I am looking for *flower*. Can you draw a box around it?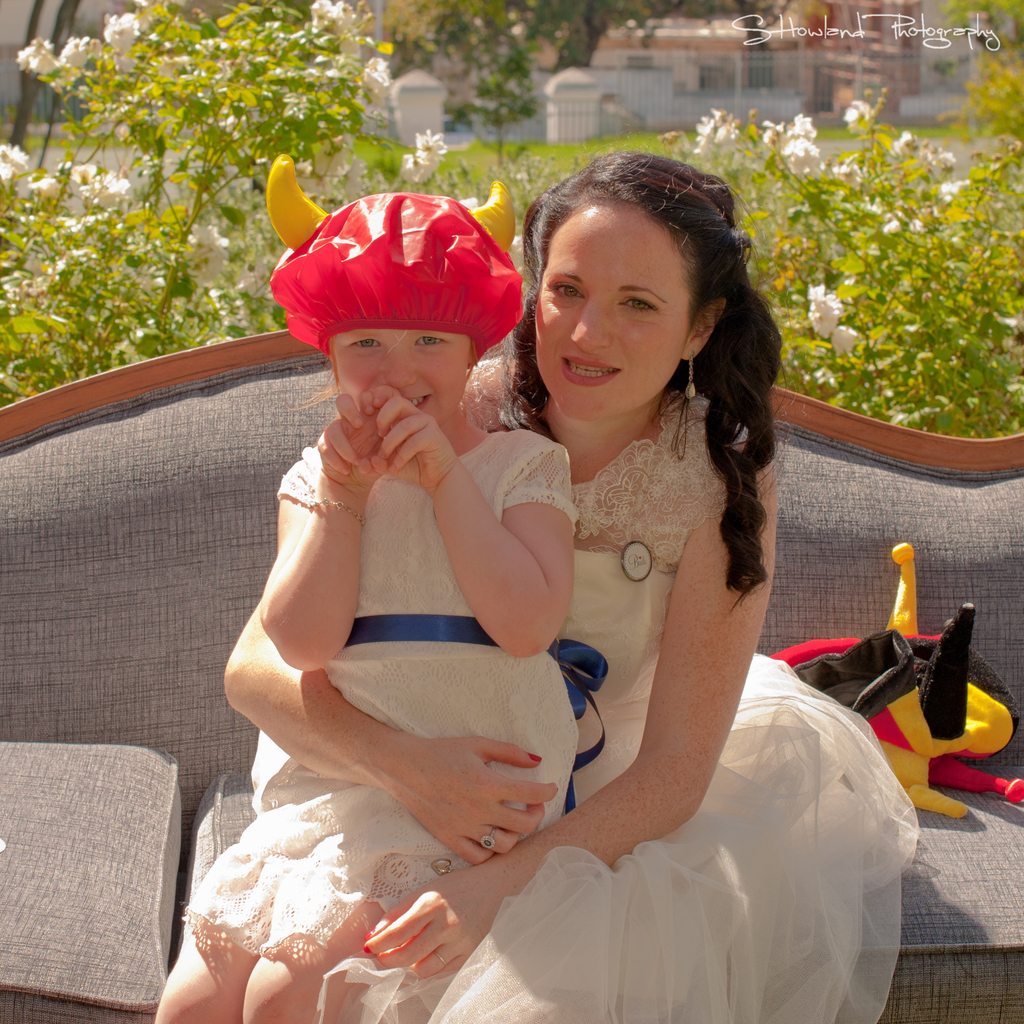
Sure, the bounding box is x1=102, y1=41, x2=135, y2=74.
